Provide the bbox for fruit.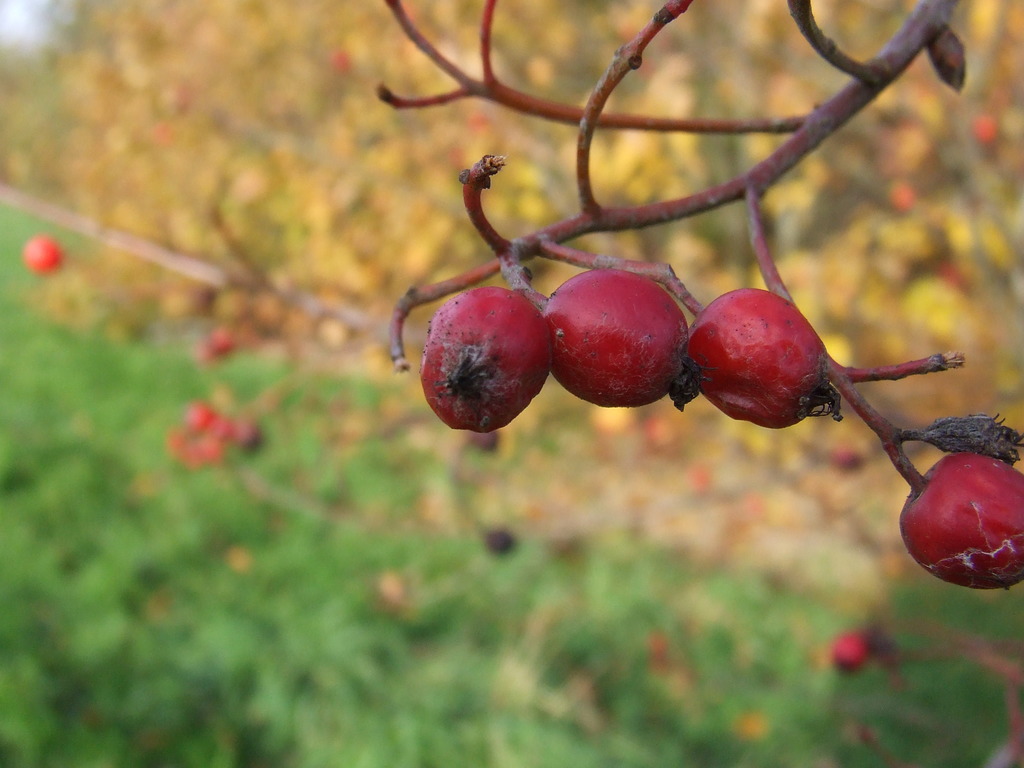
[x1=900, y1=450, x2=1023, y2=590].
